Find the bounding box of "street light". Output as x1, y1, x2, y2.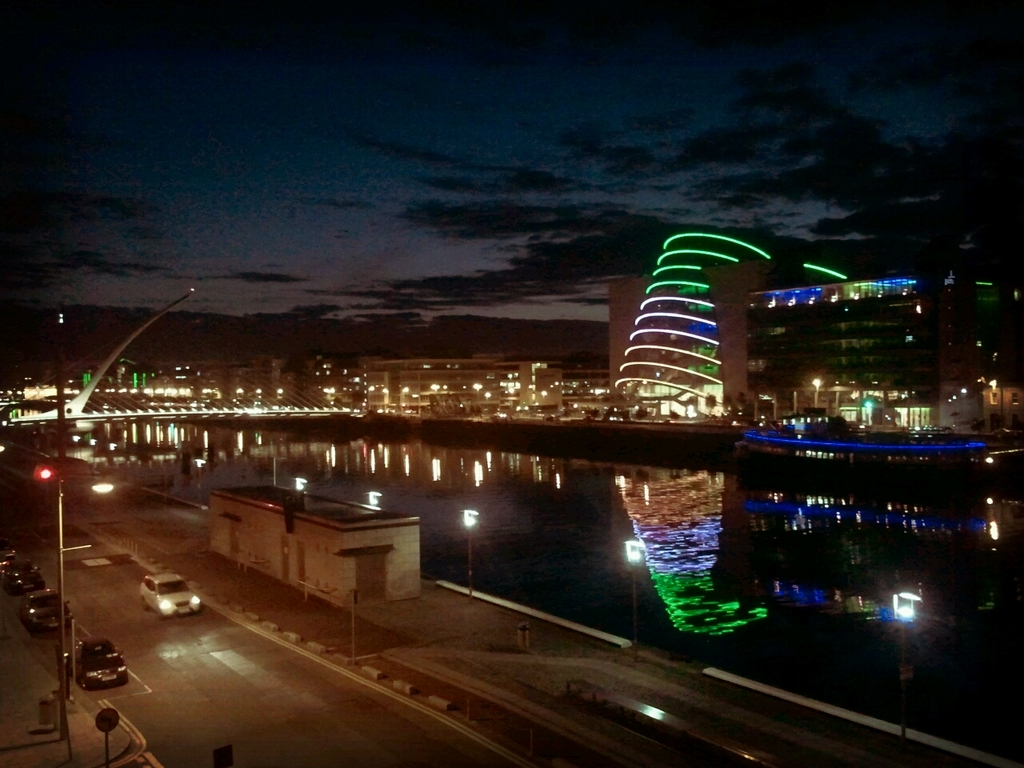
71, 433, 82, 458.
